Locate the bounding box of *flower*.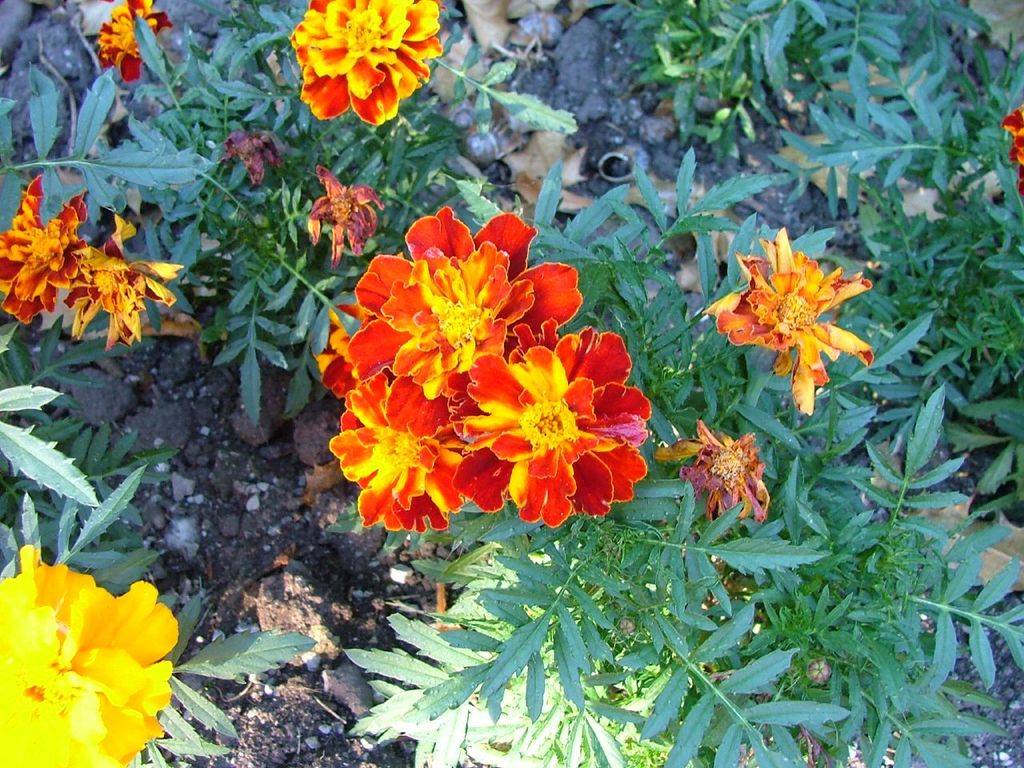
Bounding box: BBox(289, 0, 442, 126).
